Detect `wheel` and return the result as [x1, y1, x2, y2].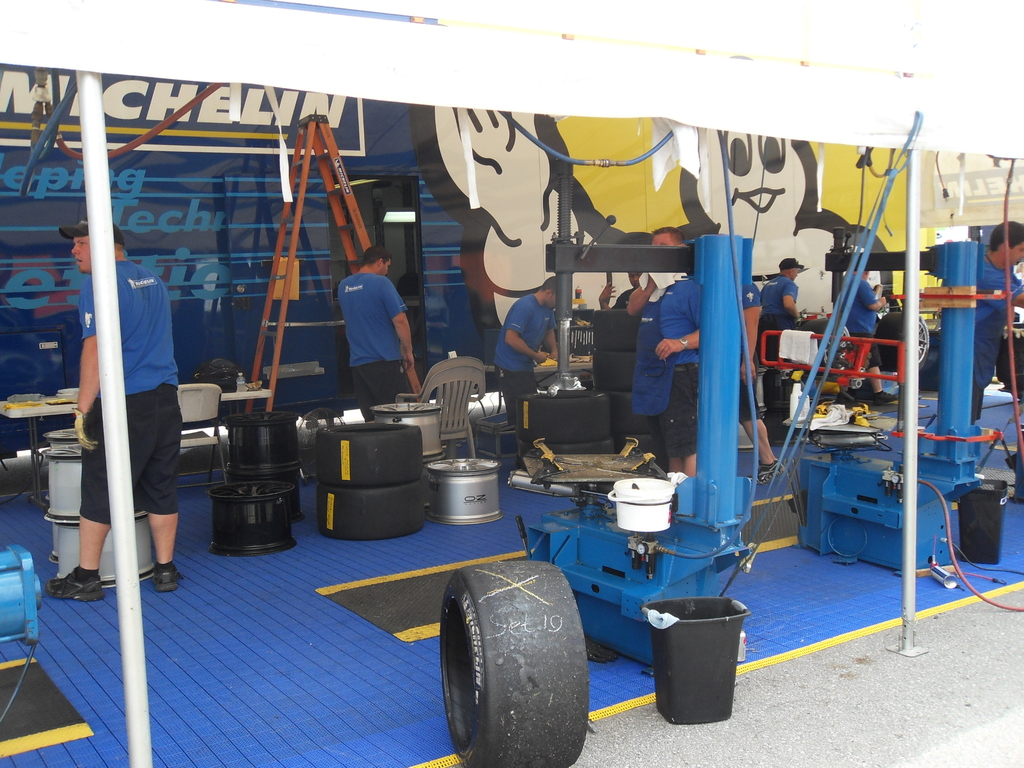
[316, 478, 433, 543].
